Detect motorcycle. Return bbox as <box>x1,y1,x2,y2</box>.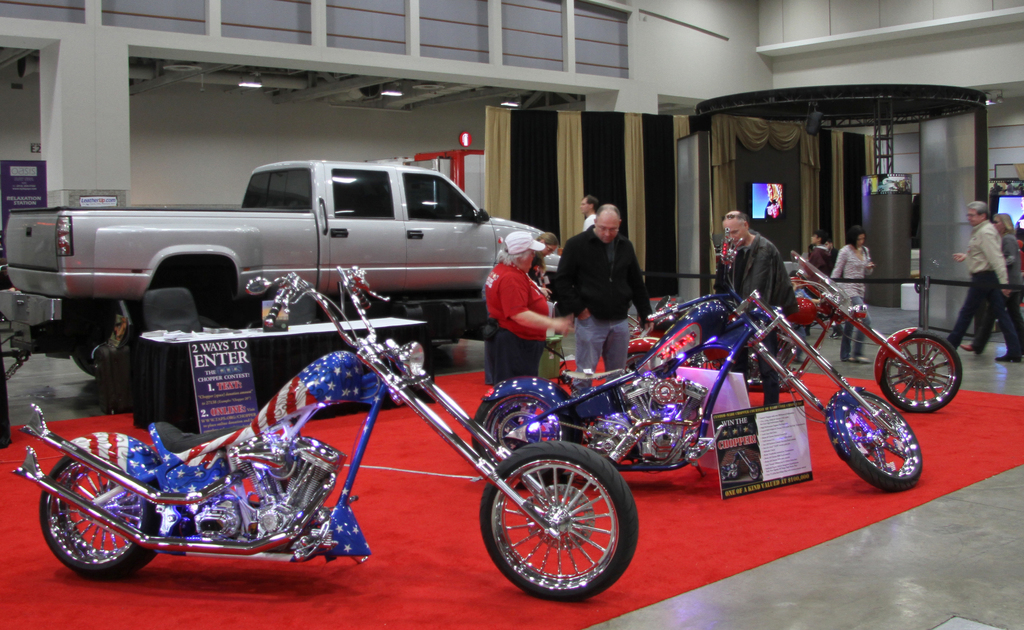
<box>2,257,639,603</box>.
